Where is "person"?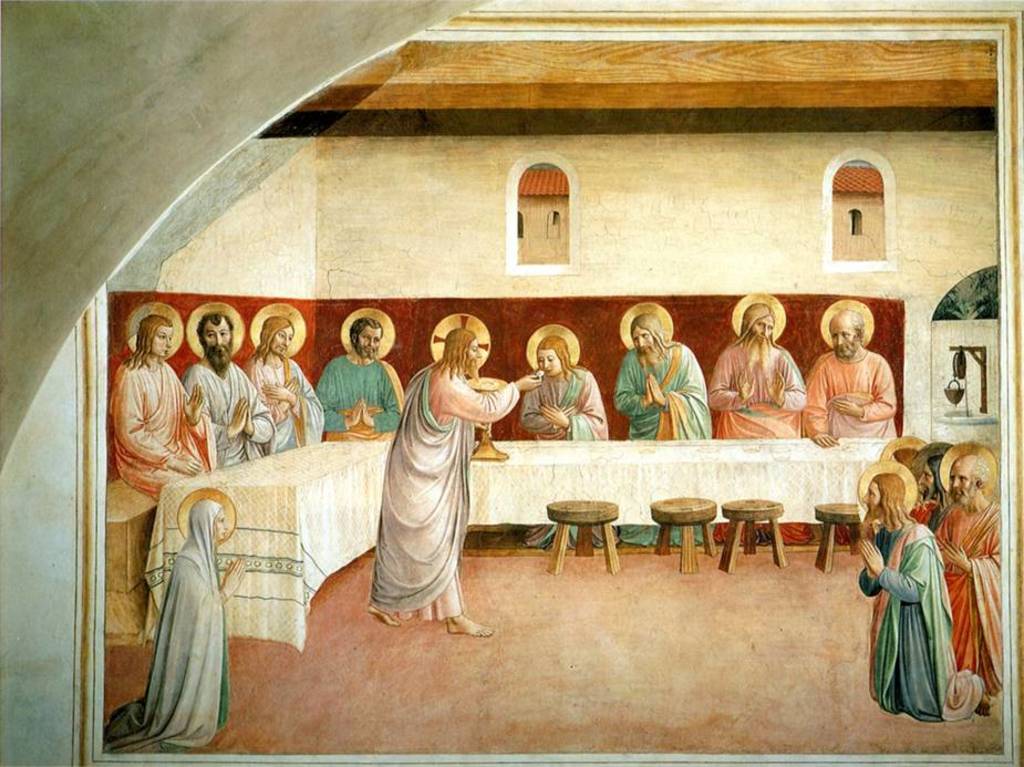
{"x1": 107, "y1": 493, "x2": 255, "y2": 747}.
